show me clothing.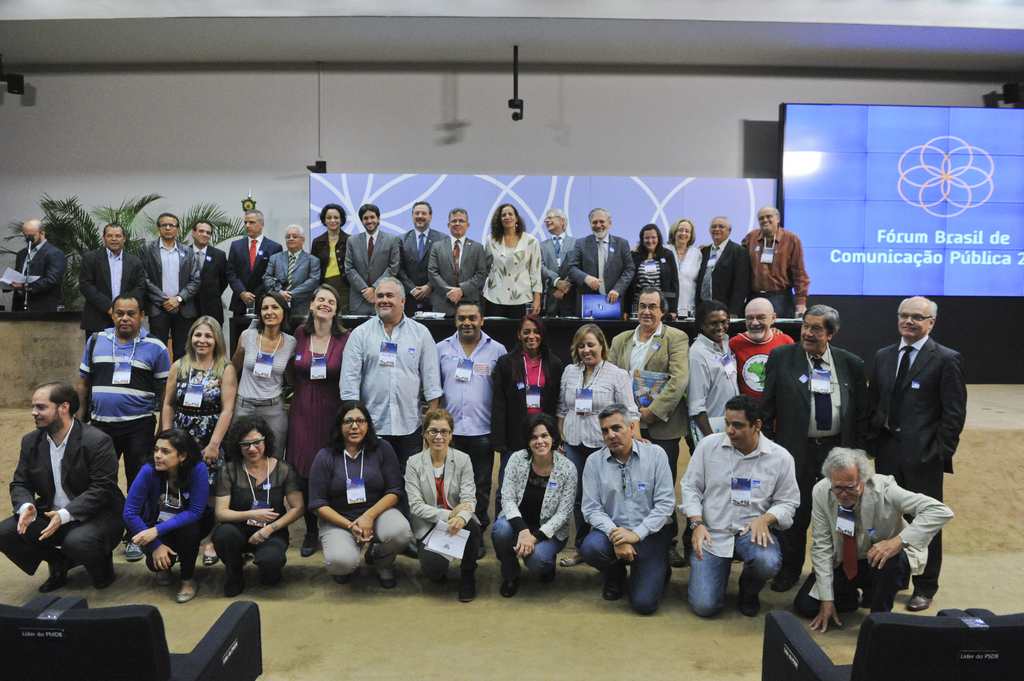
clothing is here: <bbox>538, 235, 575, 312</bbox>.
